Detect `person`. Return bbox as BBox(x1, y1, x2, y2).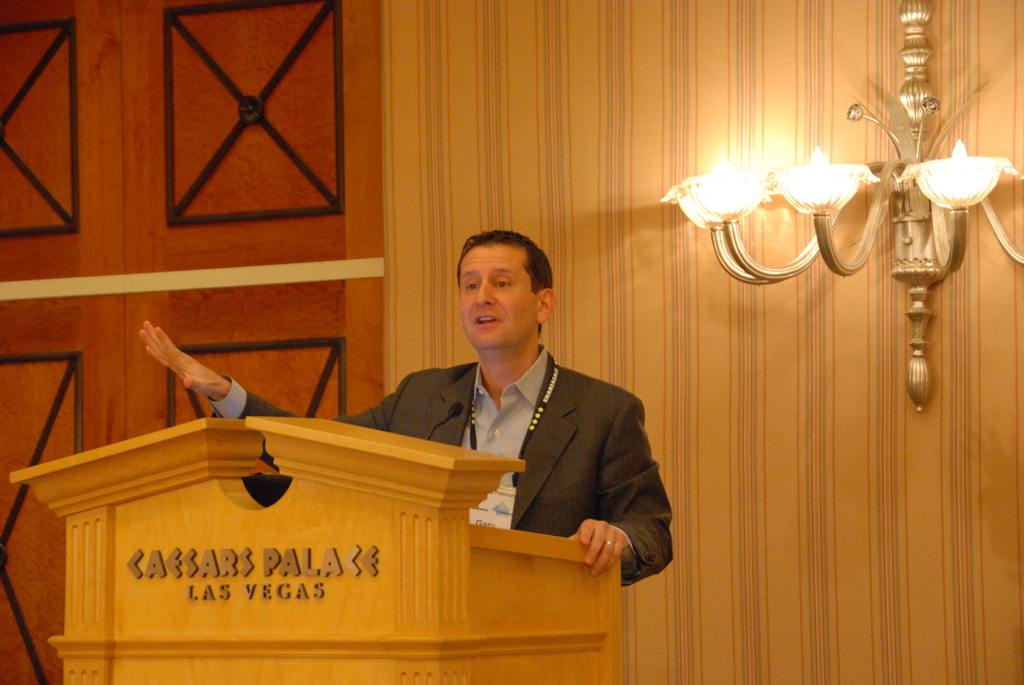
BBox(275, 239, 631, 548).
